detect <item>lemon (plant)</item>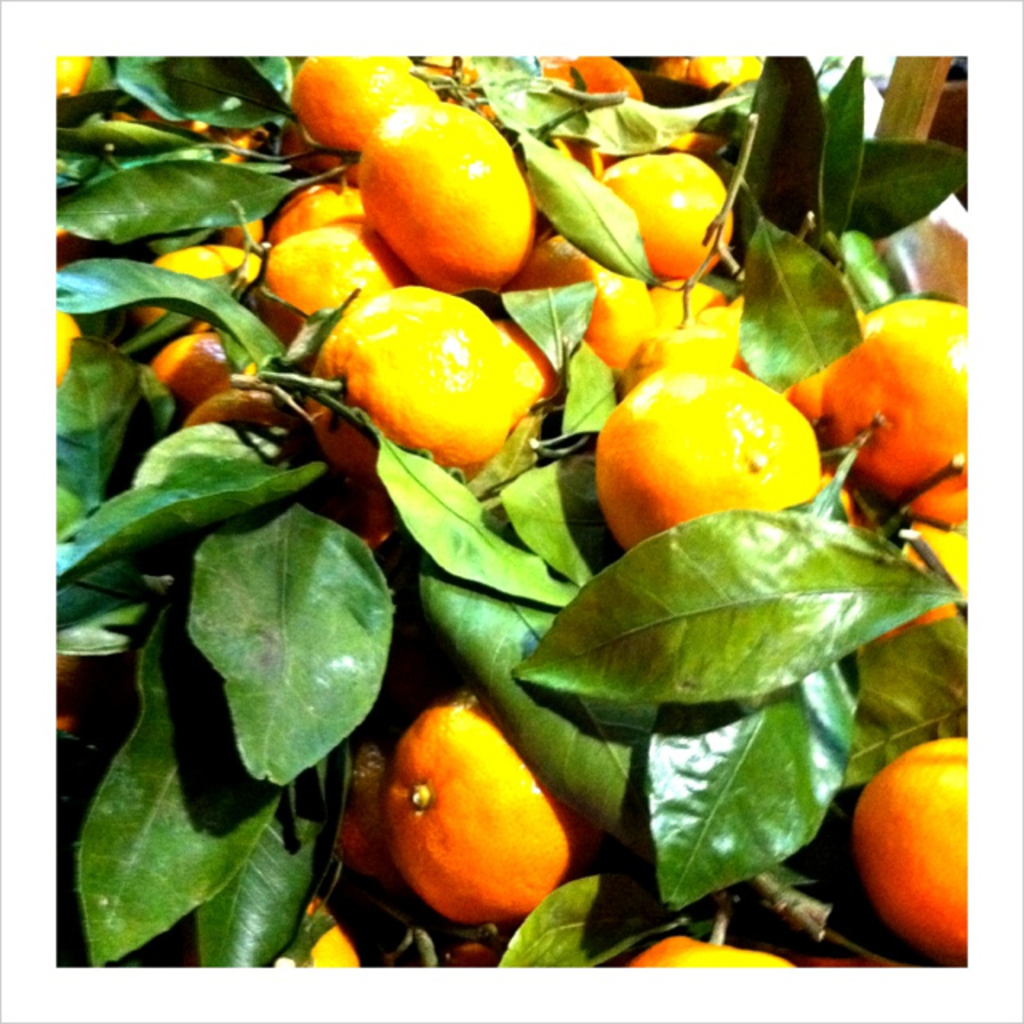
locate(786, 302, 963, 523)
